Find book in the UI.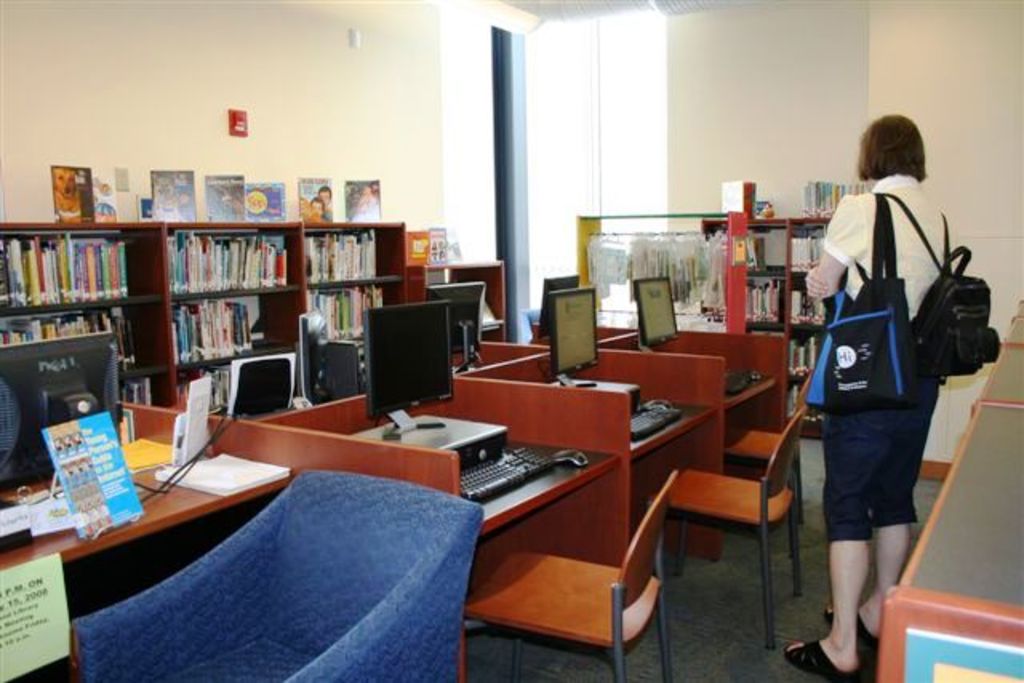
UI element at <box>299,174,331,222</box>.
